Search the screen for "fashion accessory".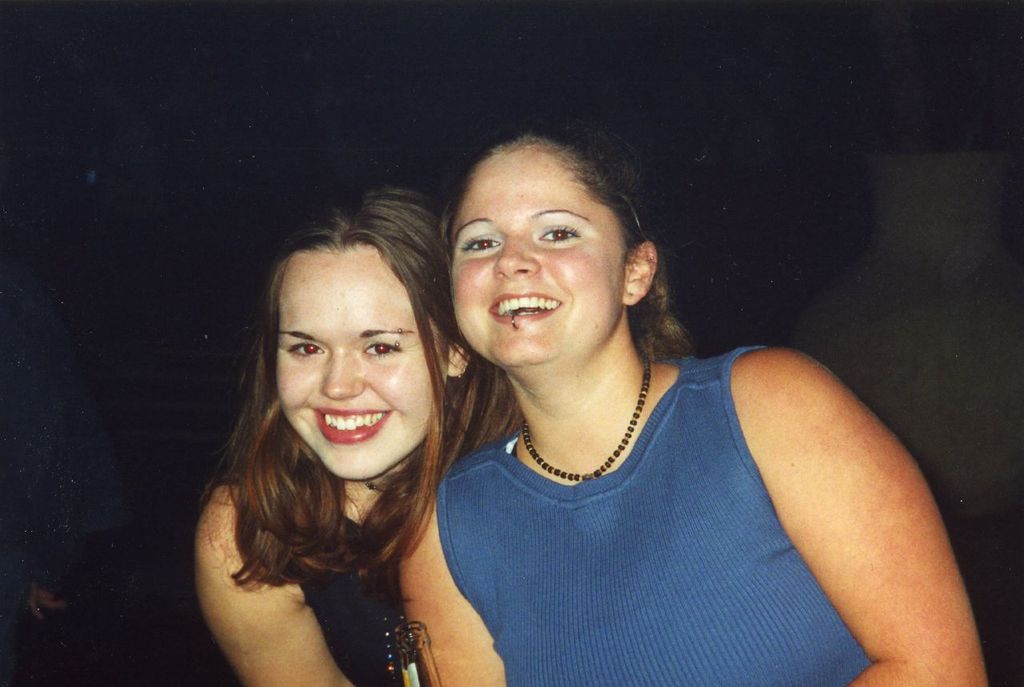
Found at {"left": 526, "top": 359, "right": 653, "bottom": 480}.
